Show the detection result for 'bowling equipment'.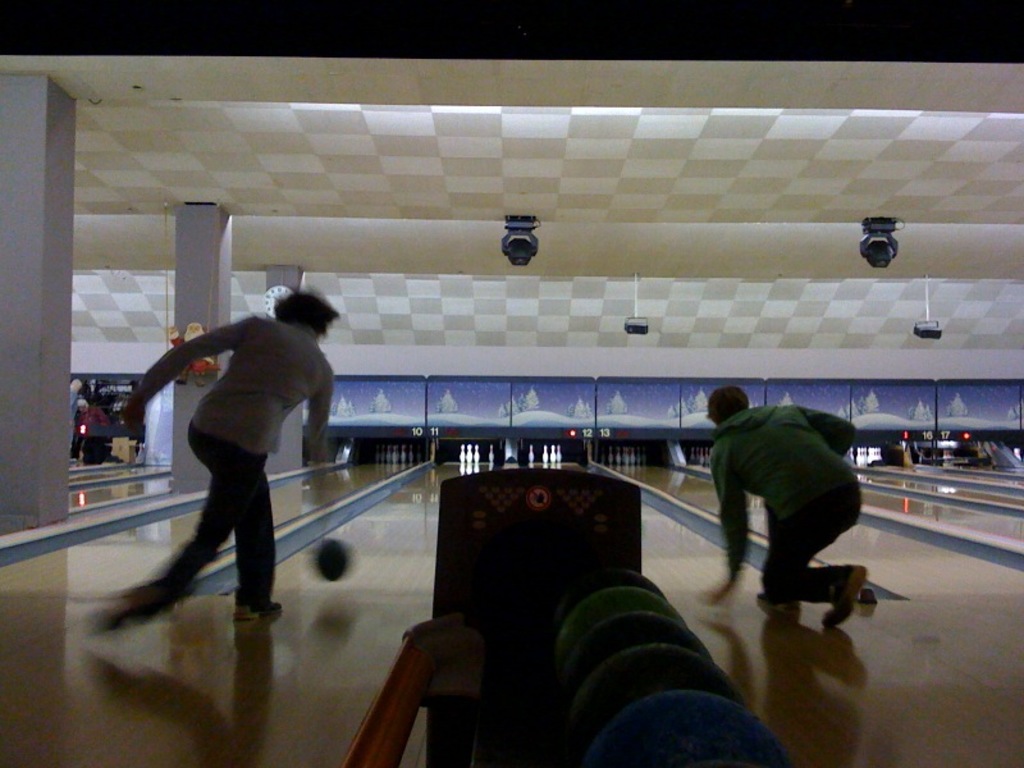
(left=557, top=442, right=563, bottom=463).
